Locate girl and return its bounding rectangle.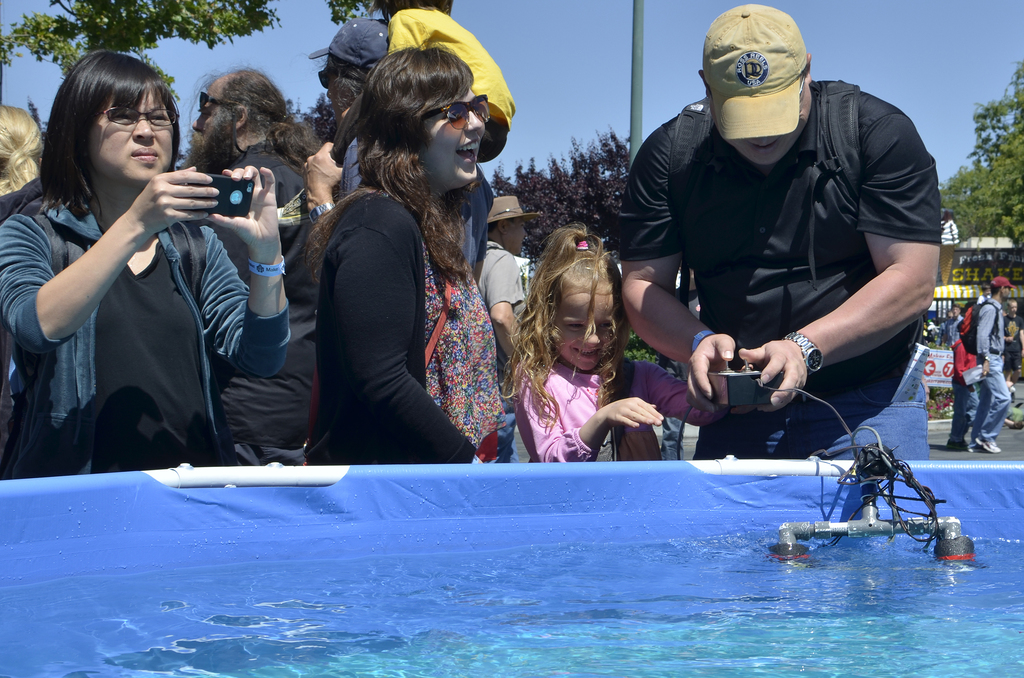
504,213,734,465.
